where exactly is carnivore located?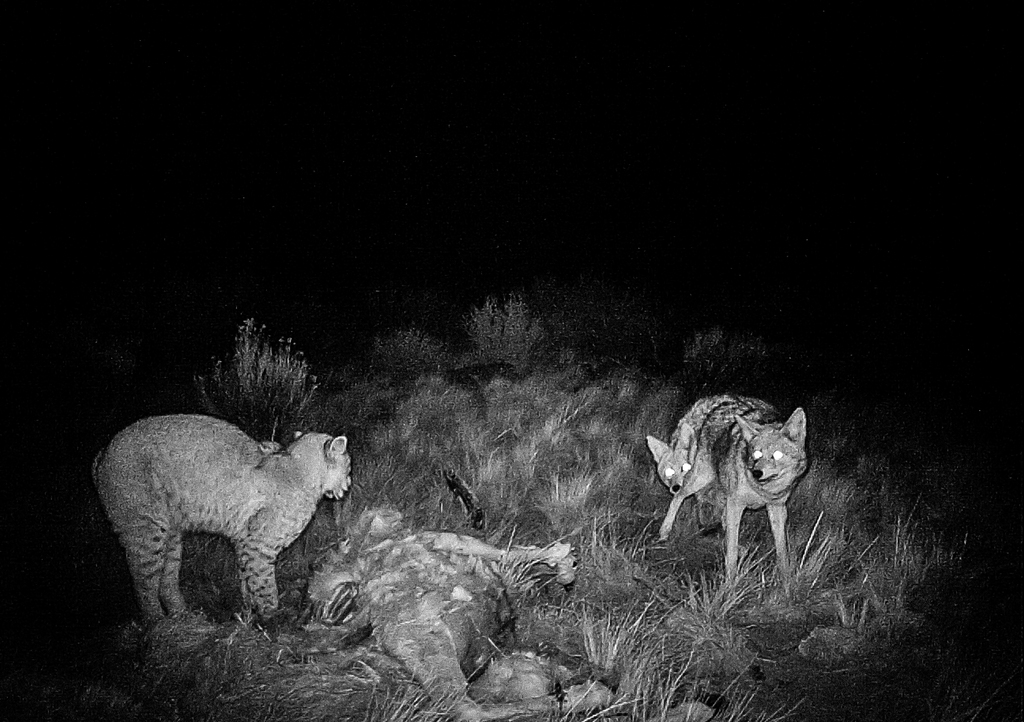
Its bounding box is left=324, top=526, right=575, bottom=711.
